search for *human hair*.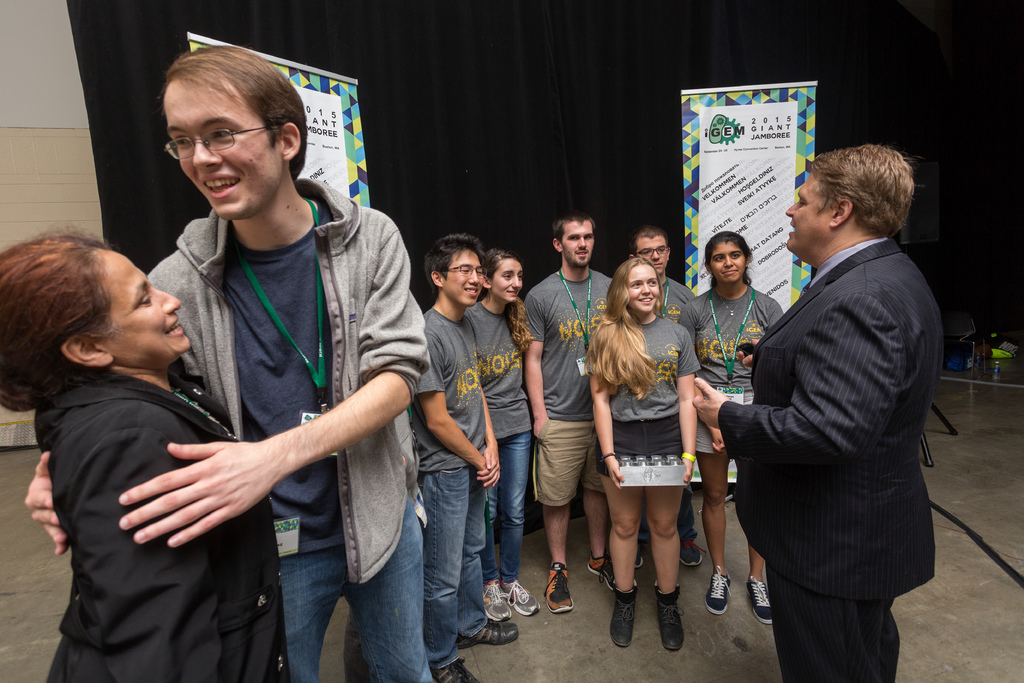
Found at (left=582, top=257, right=666, bottom=402).
